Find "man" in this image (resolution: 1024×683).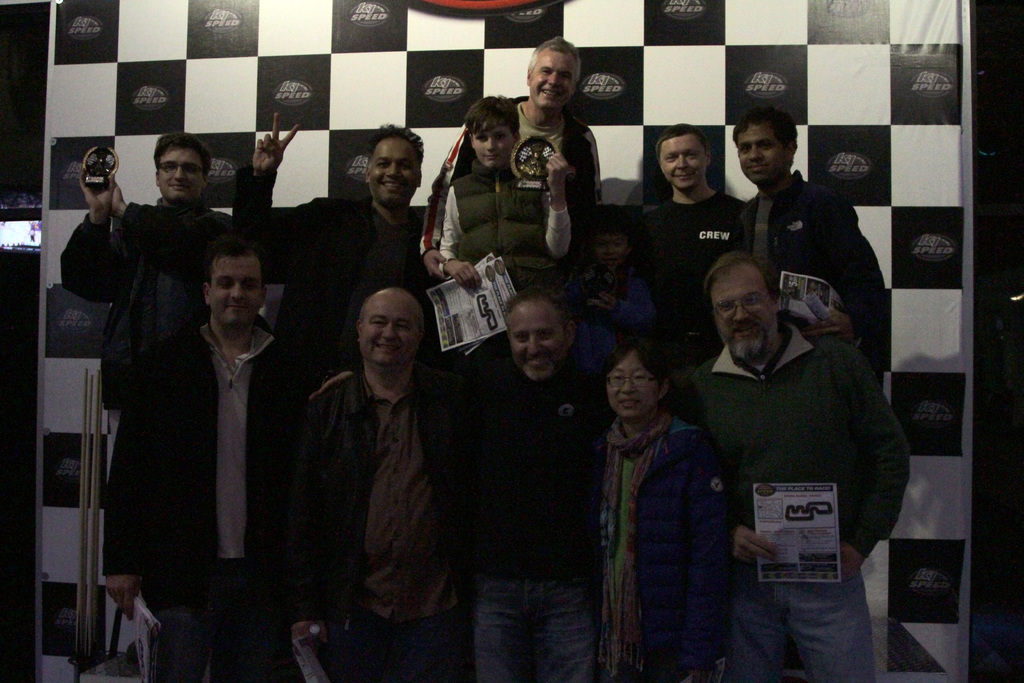
728:101:888:395.
